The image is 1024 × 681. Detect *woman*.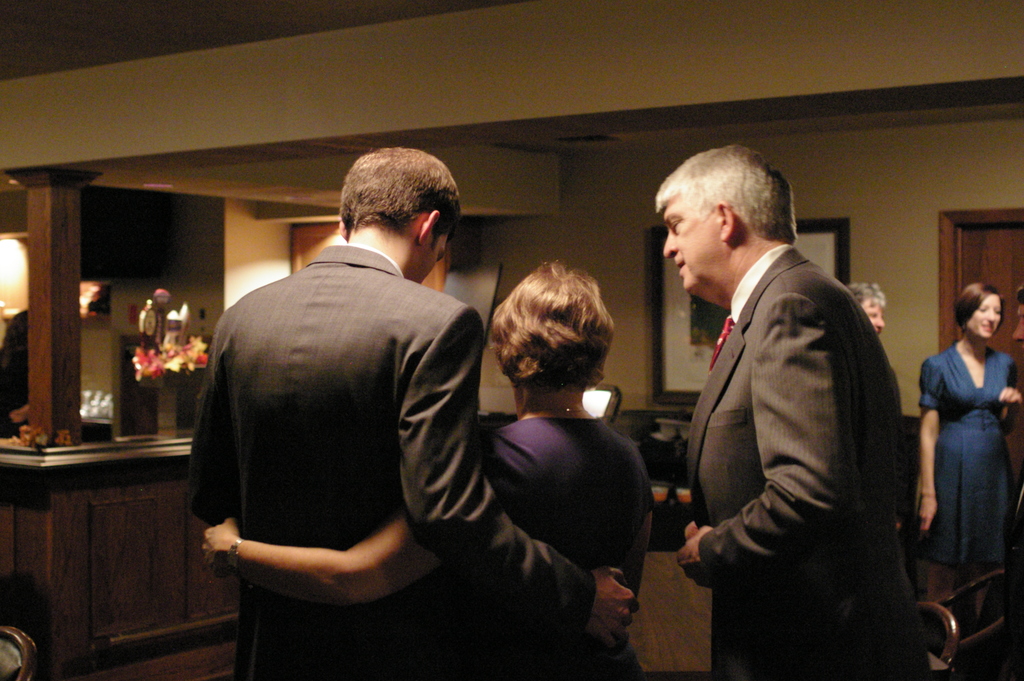
Detection: BBox(920, 281, 1023, 623).
